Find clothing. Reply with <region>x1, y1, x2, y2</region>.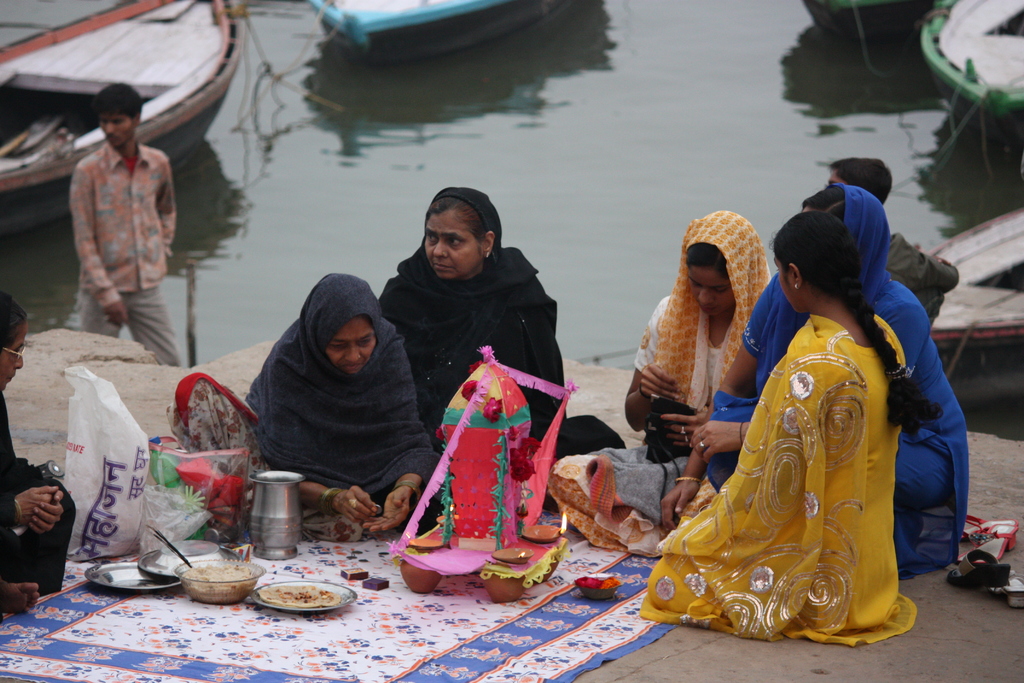
<region>244, 269, 444, 520</region>.
